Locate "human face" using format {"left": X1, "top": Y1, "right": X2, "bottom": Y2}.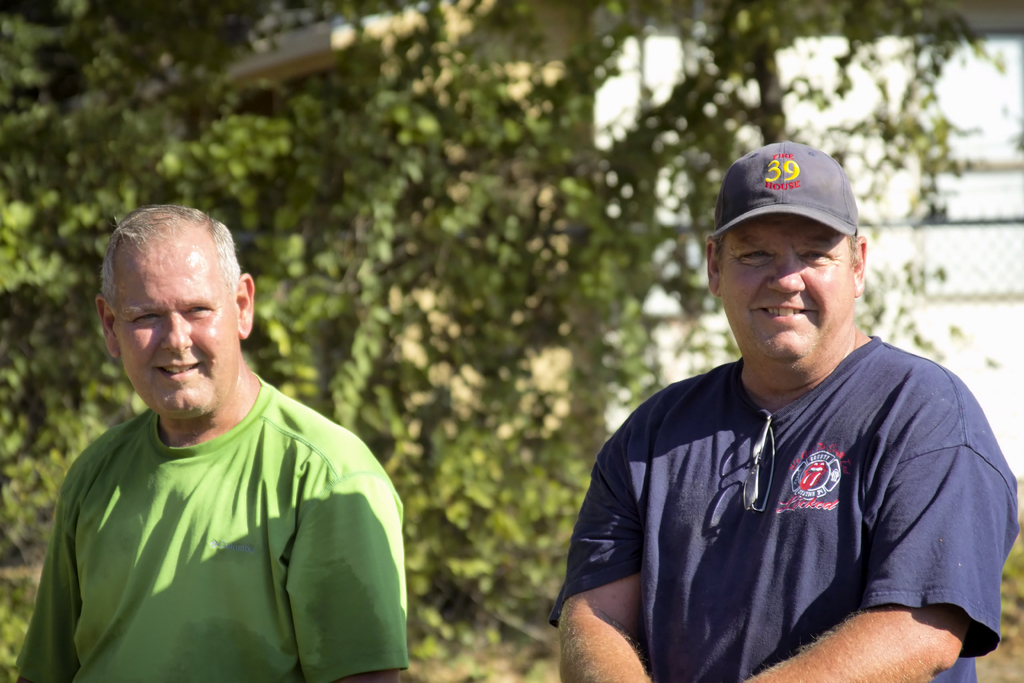
{"left": 123, "top": 231, "right": 236, "bottom": 421}.
